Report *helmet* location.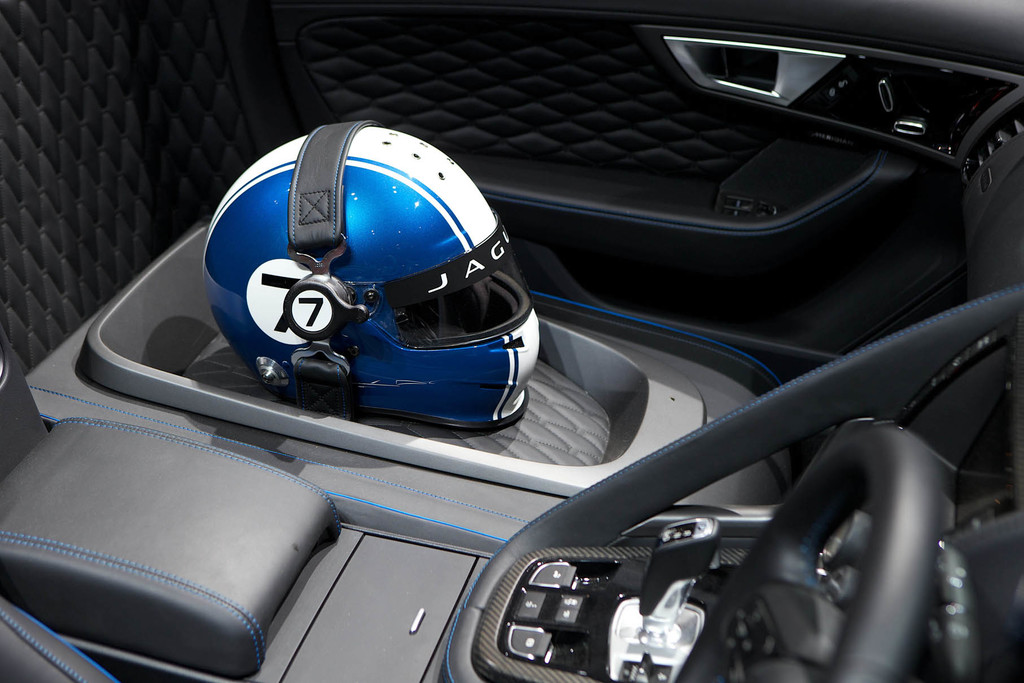
Report: 189,164,534,444.
